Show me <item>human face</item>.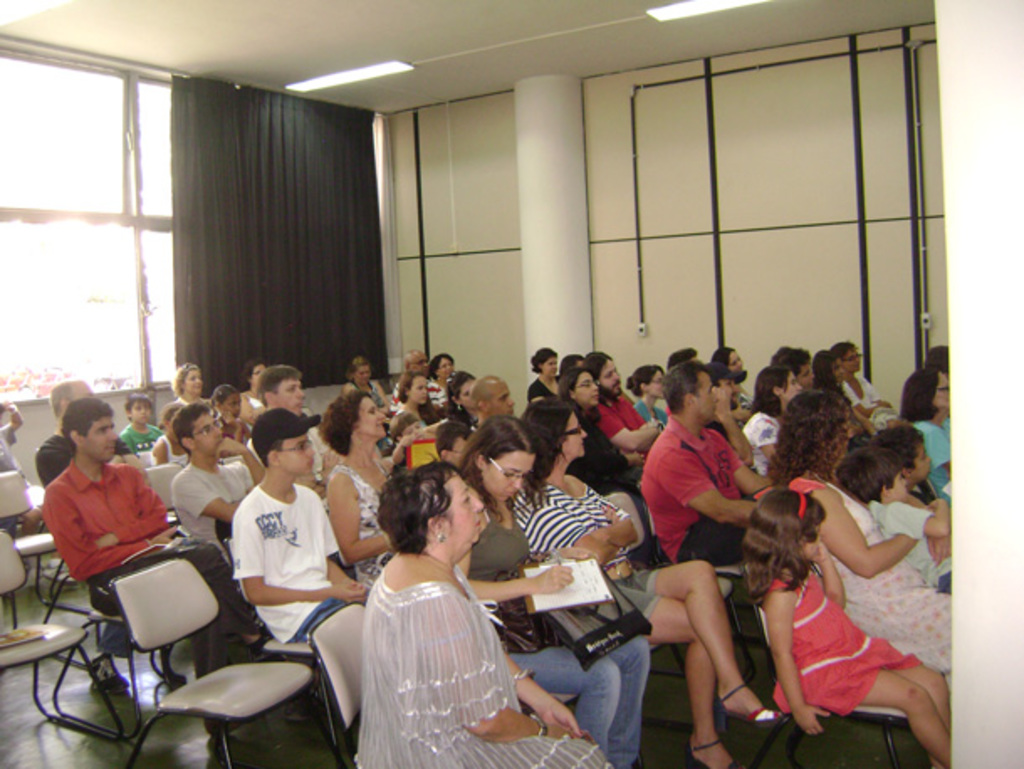
<item>human face</item> is here: [left=722, top=348, right=863, bottom=395].
